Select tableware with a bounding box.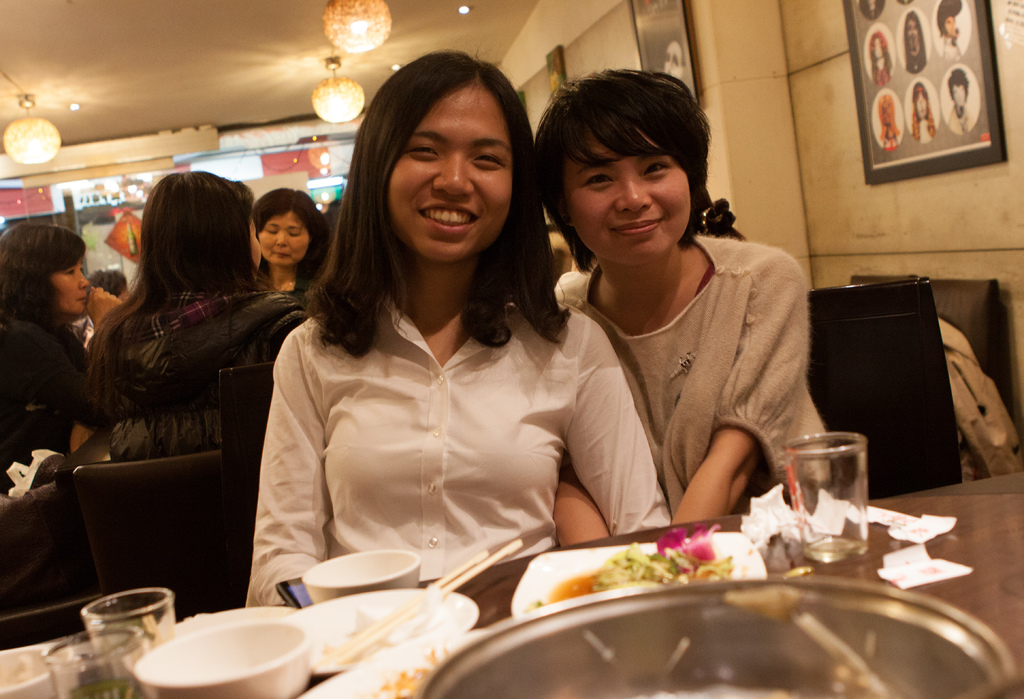
299:547:421:600.
